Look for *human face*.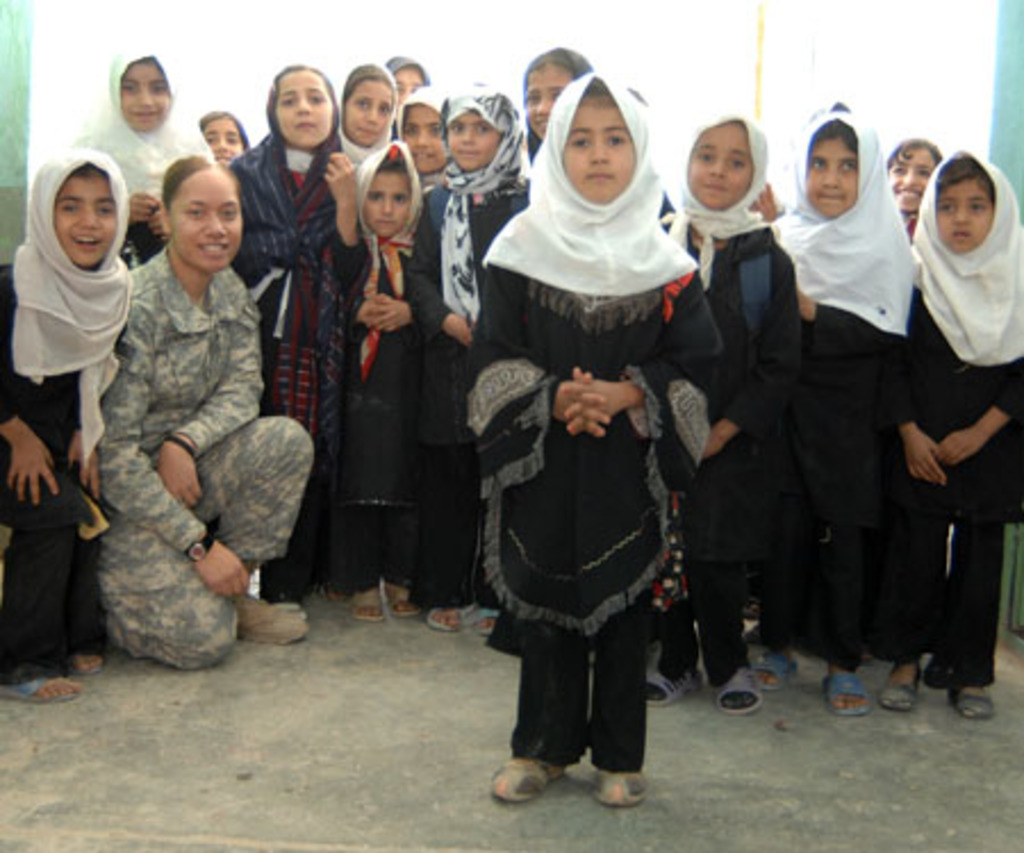
Found: (left=803, top=134, right=849, bottom=216).
